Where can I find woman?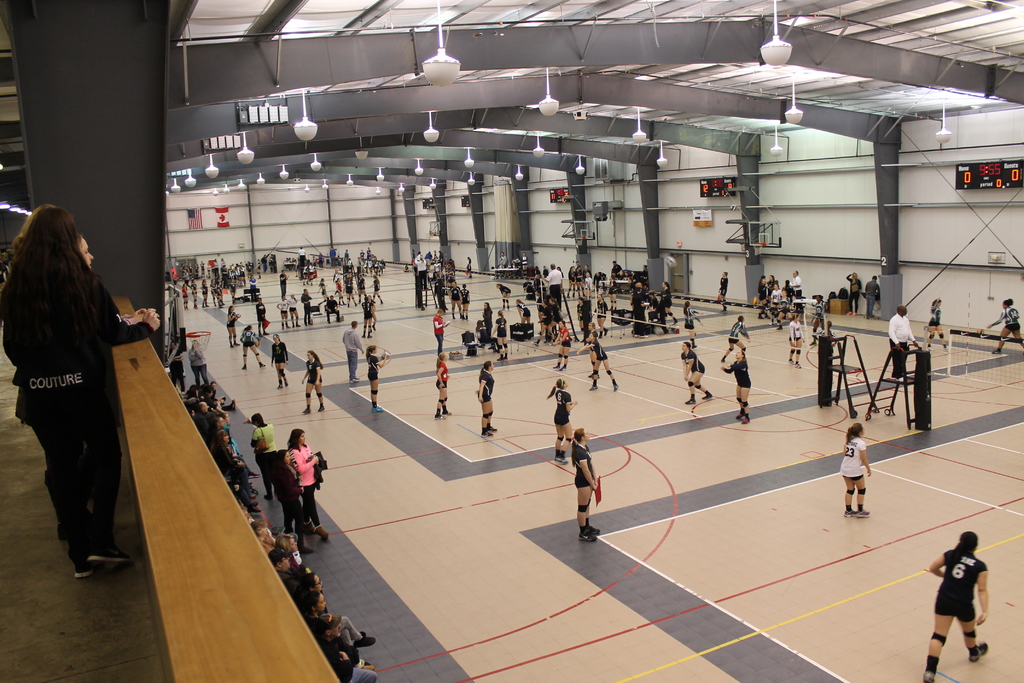
You can find it at (464,255,472,280).
